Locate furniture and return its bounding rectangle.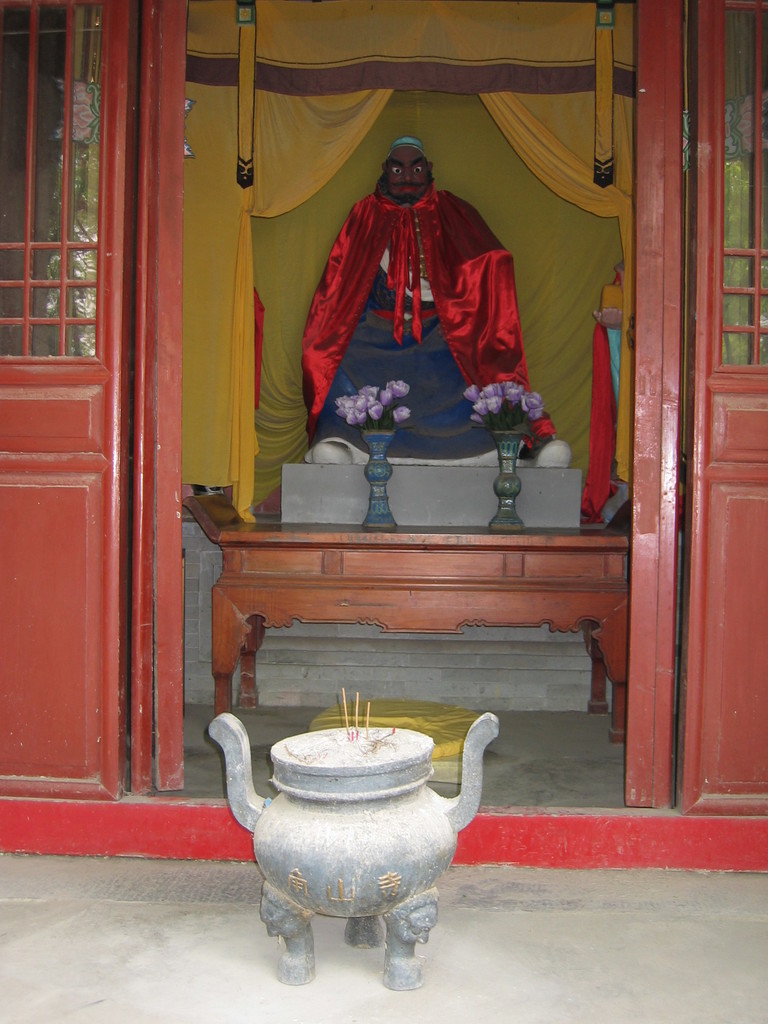
locate(181, 493, 630, 745).
